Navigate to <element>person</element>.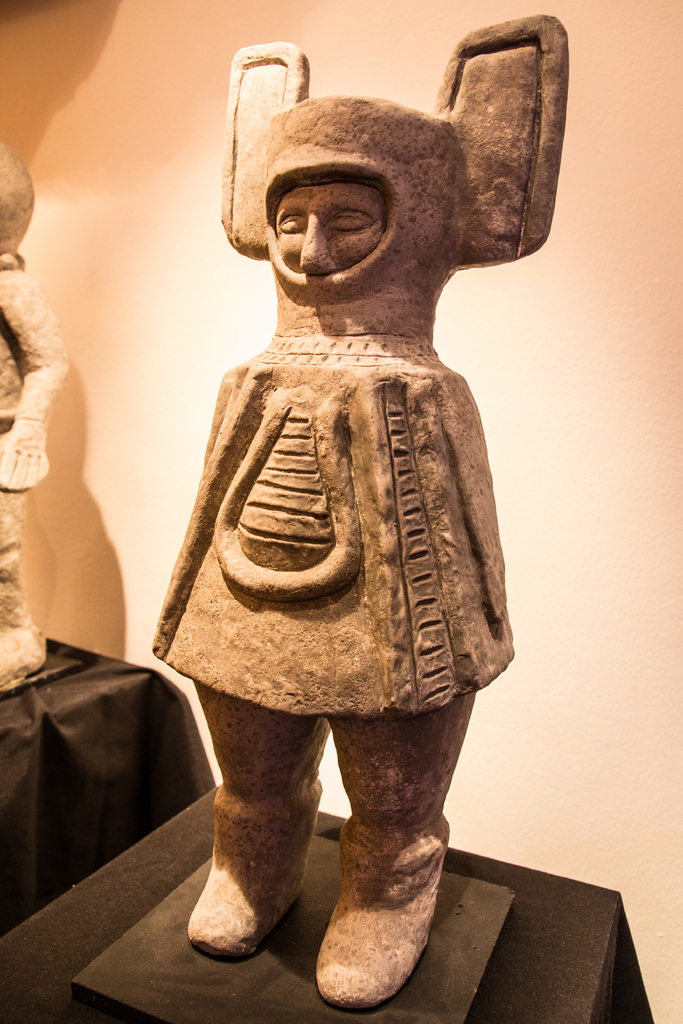
Navigation target: Rect(152, 40, 568, 1011).
